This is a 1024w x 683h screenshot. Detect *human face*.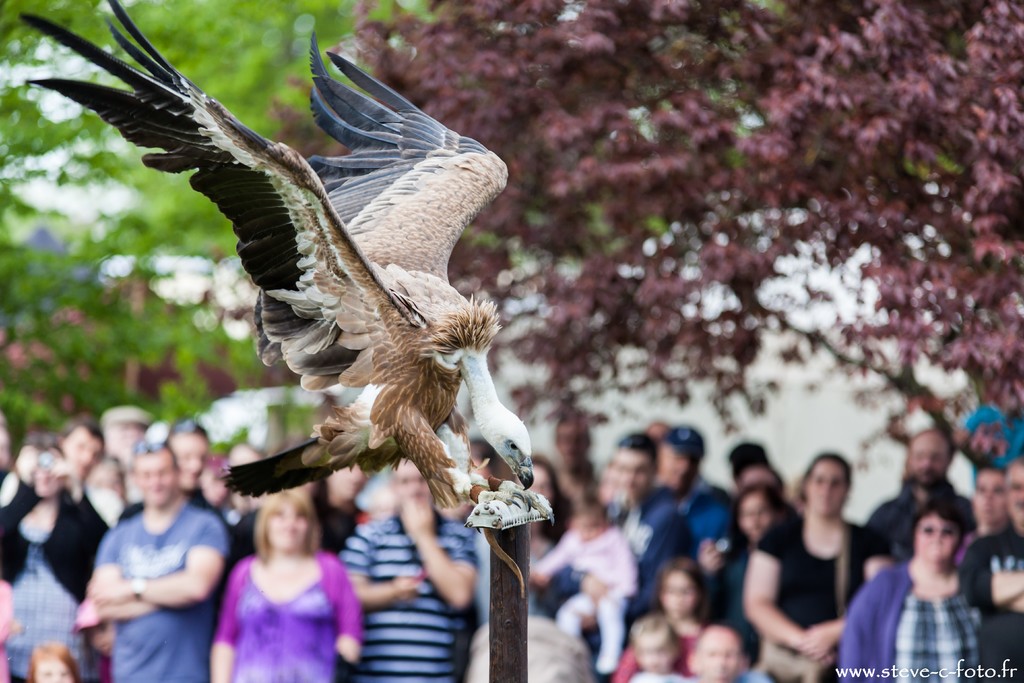
[left=31, top=452, right=68, bottom=502].
